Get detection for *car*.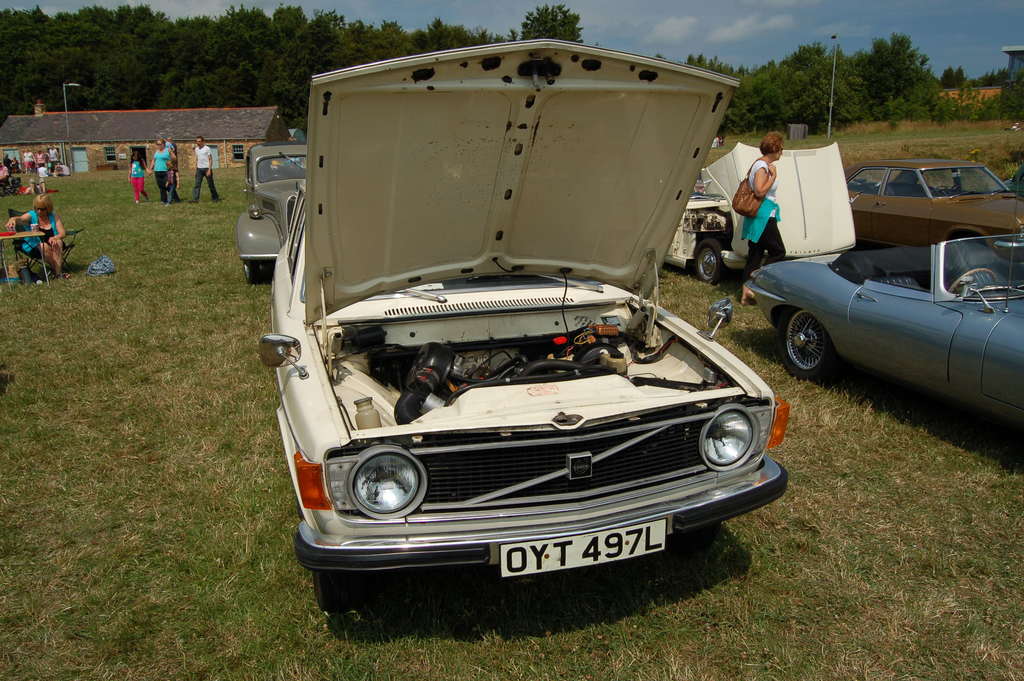
Detection: Rect(231, 138, 316, 285).
